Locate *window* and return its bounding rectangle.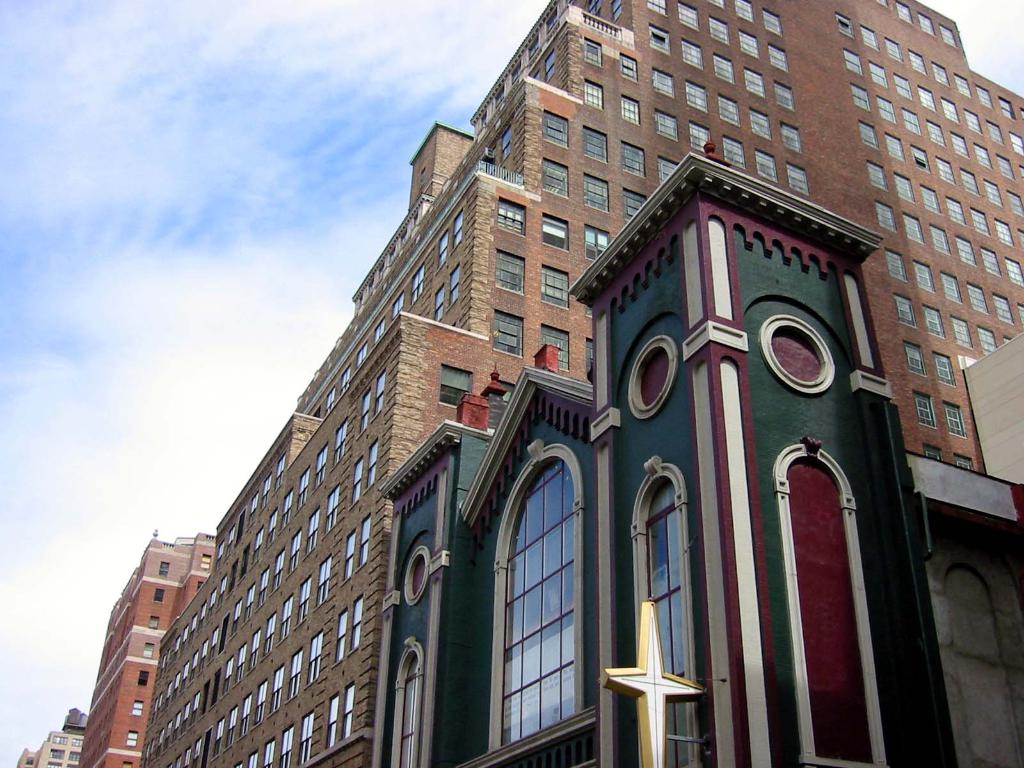
<bbox>910, 145, 930, 172</bbox>.
